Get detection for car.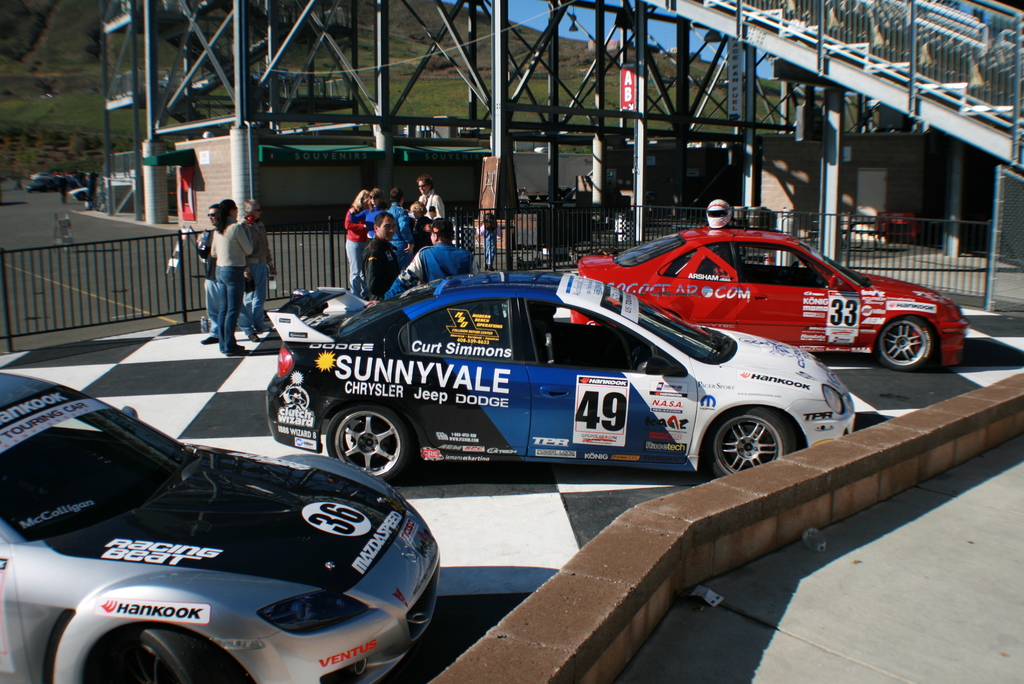
Detection: Rect(0, 370, 440, 683).
